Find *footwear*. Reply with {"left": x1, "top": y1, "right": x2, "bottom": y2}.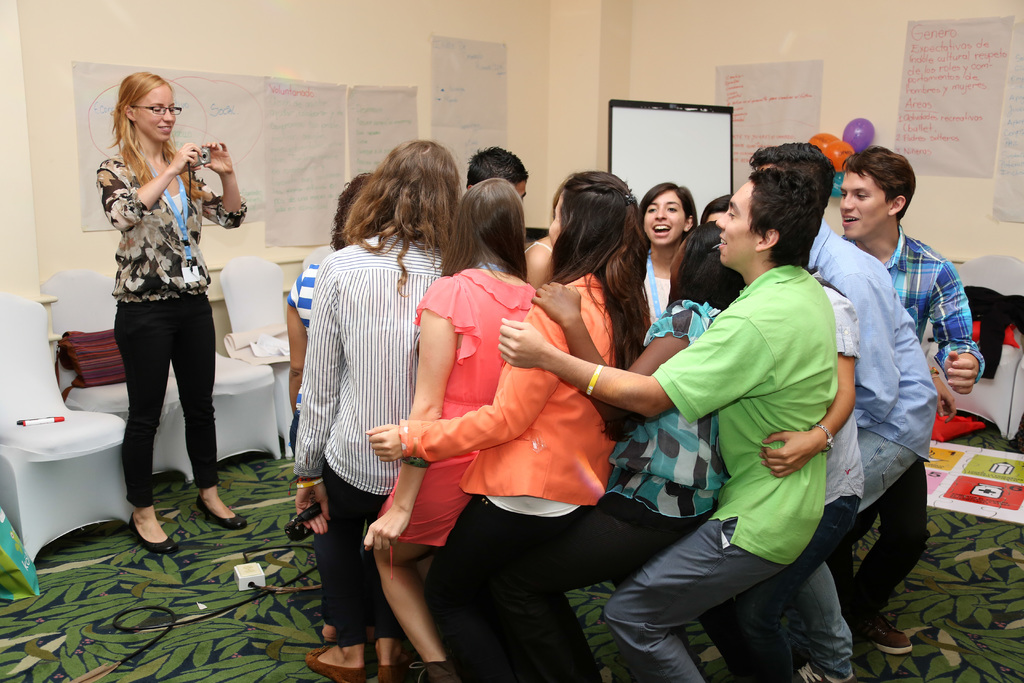
{"left": 857, "top": 612, "right": 915, "bottom": 655}.
